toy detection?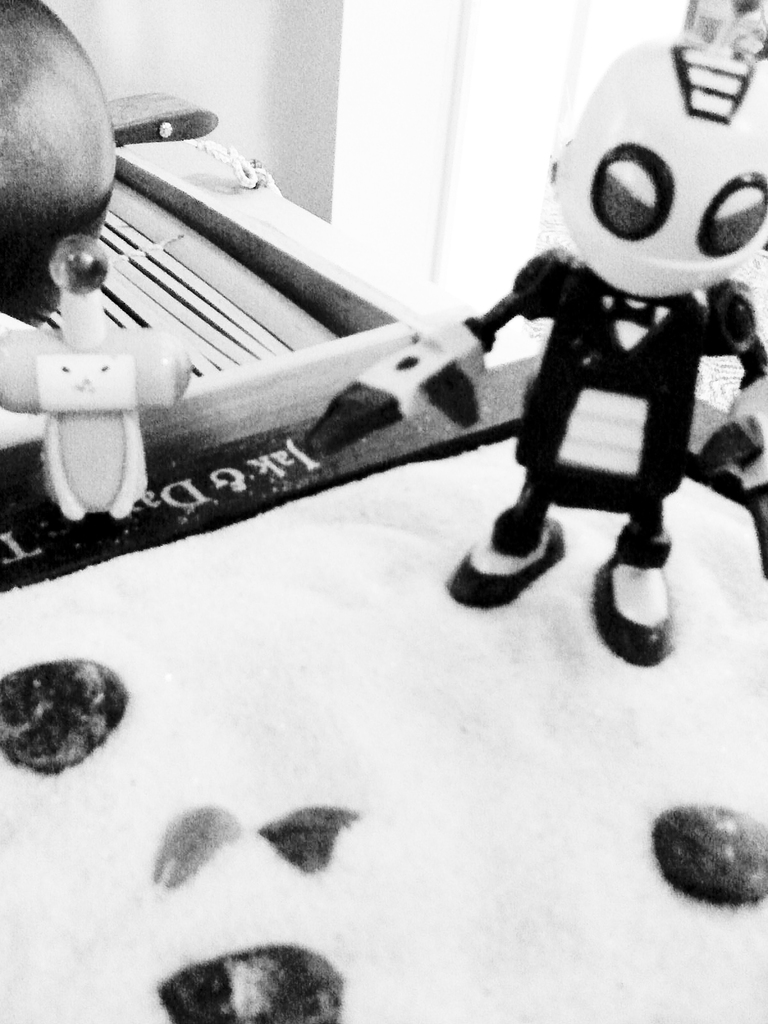
270 0 767 664
